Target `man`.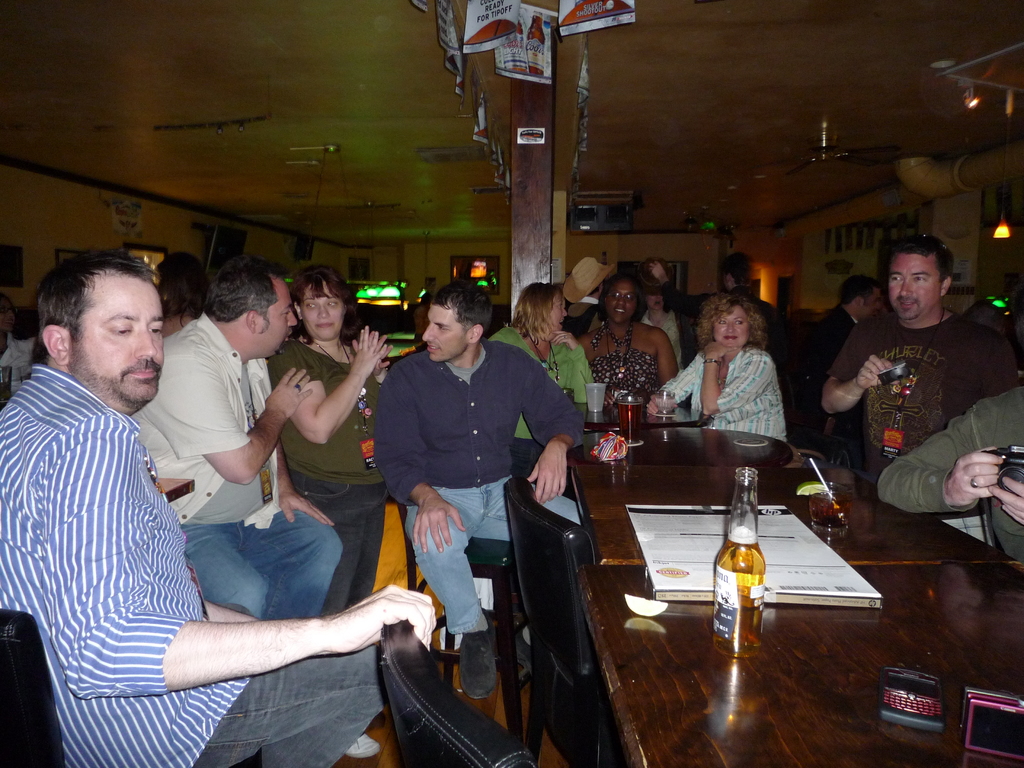
Target region: {"x1": 128, "y1": 257, "x2": 346, "y2": 625}.
